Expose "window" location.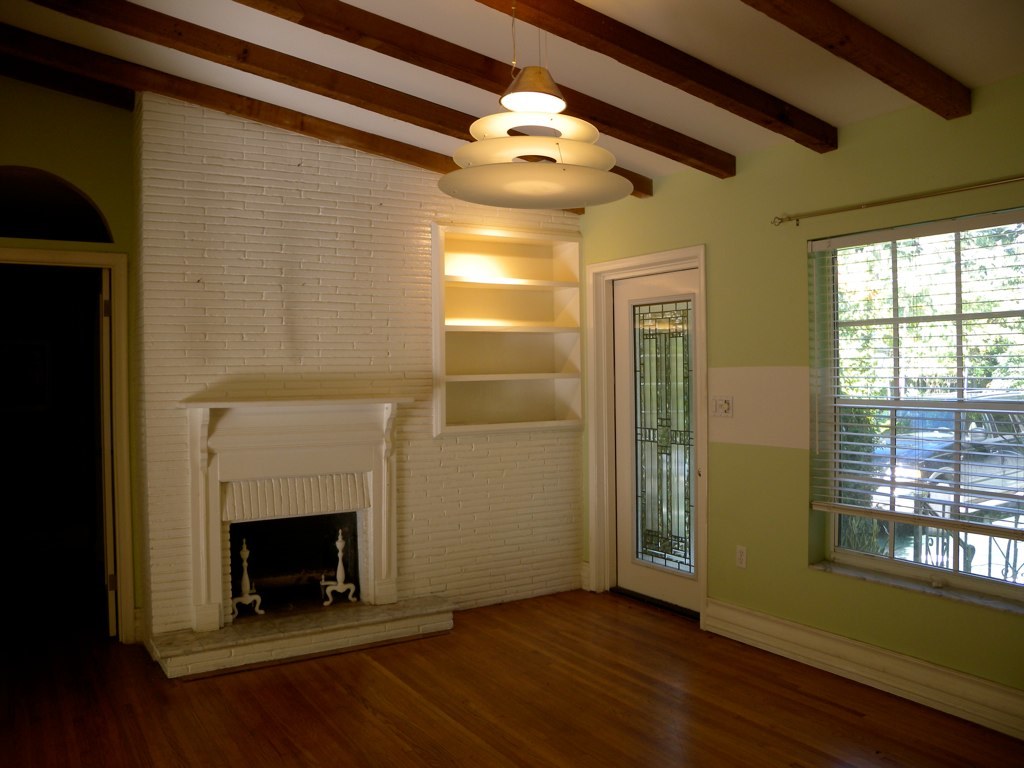
Exposed at {"x1": 628, "y1": 288, "x2": 706, "y2": 578}.
